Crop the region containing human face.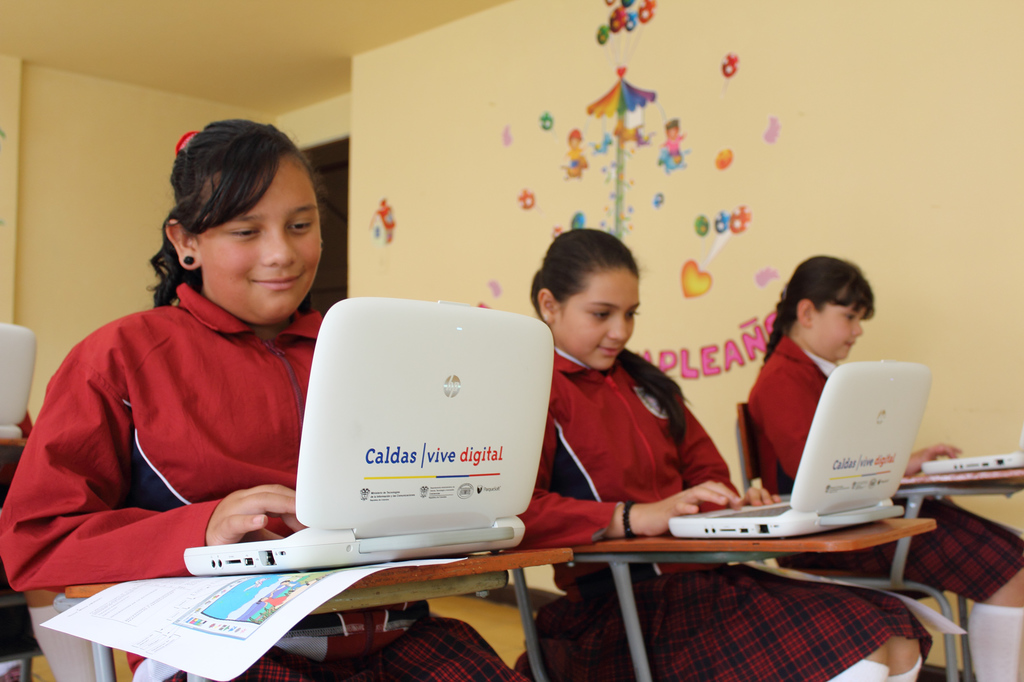
Crop region: 811/290/865/360.
